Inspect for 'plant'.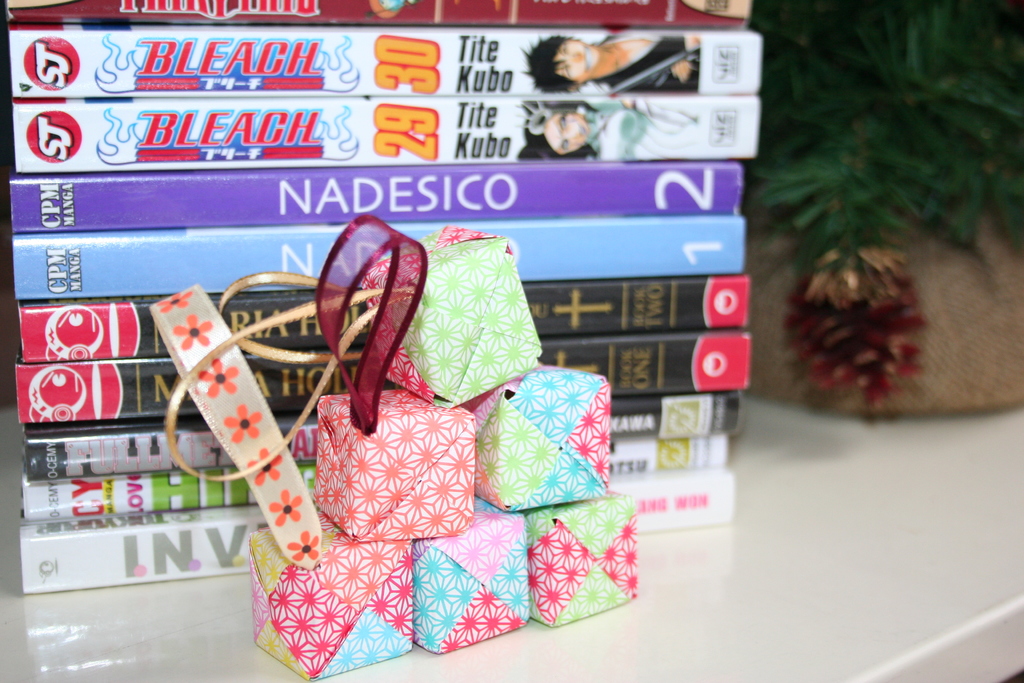
Inspection: (743, 0, 1023, 410).
